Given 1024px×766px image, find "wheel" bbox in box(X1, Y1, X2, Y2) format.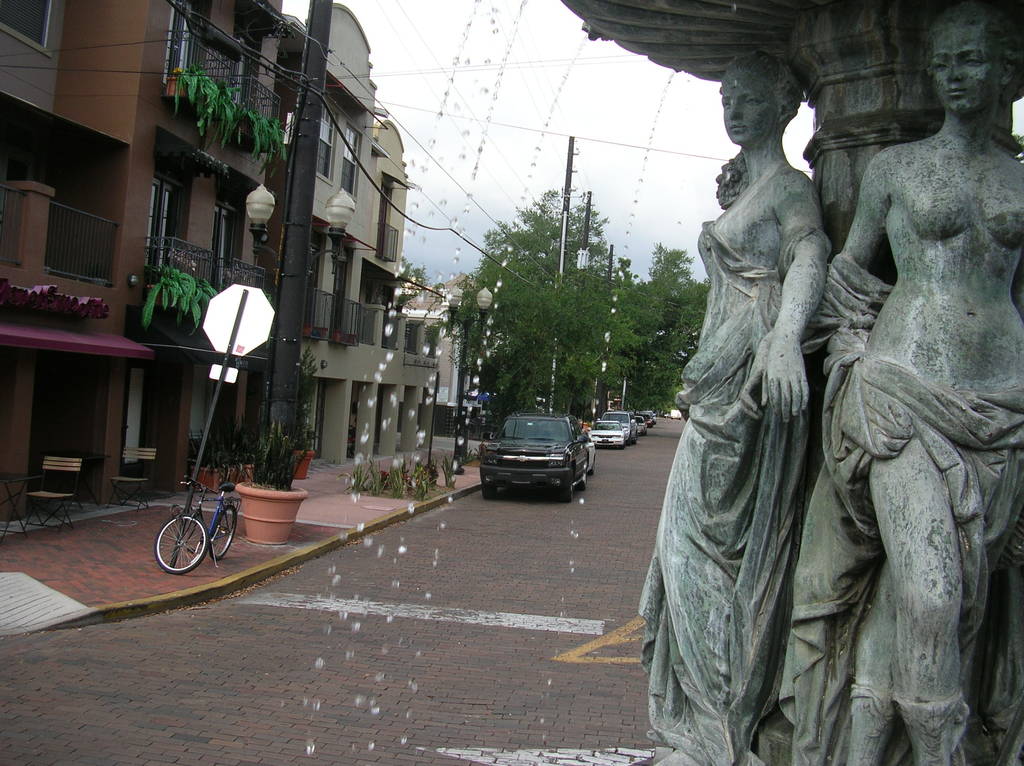
box(481, 485, 496, 499).
